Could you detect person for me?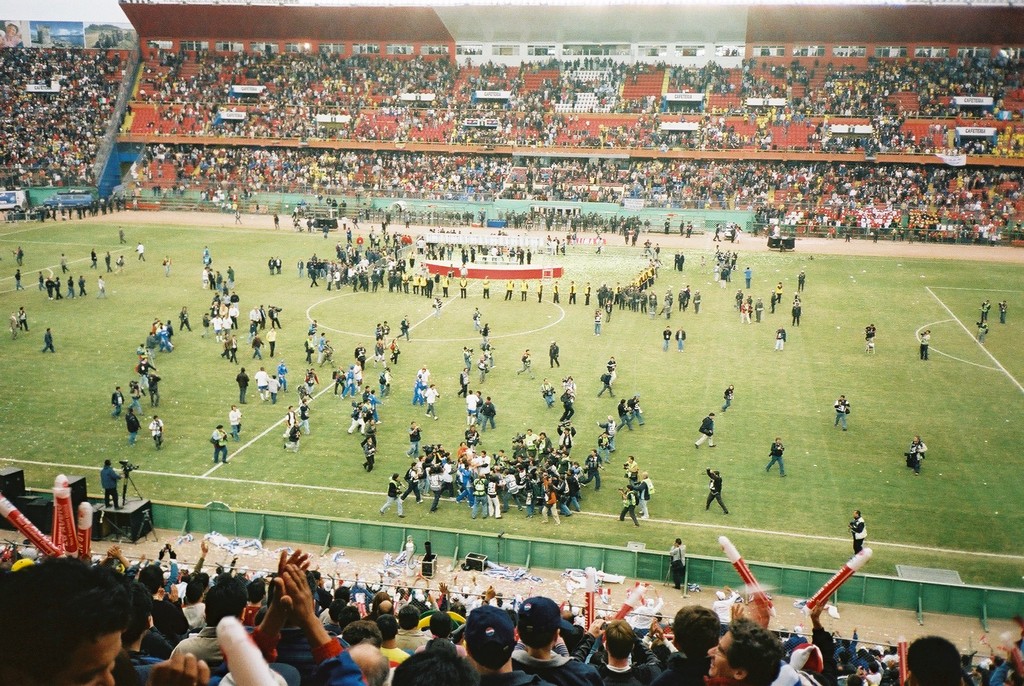
Detection result: 678, 325, 690, 354.
